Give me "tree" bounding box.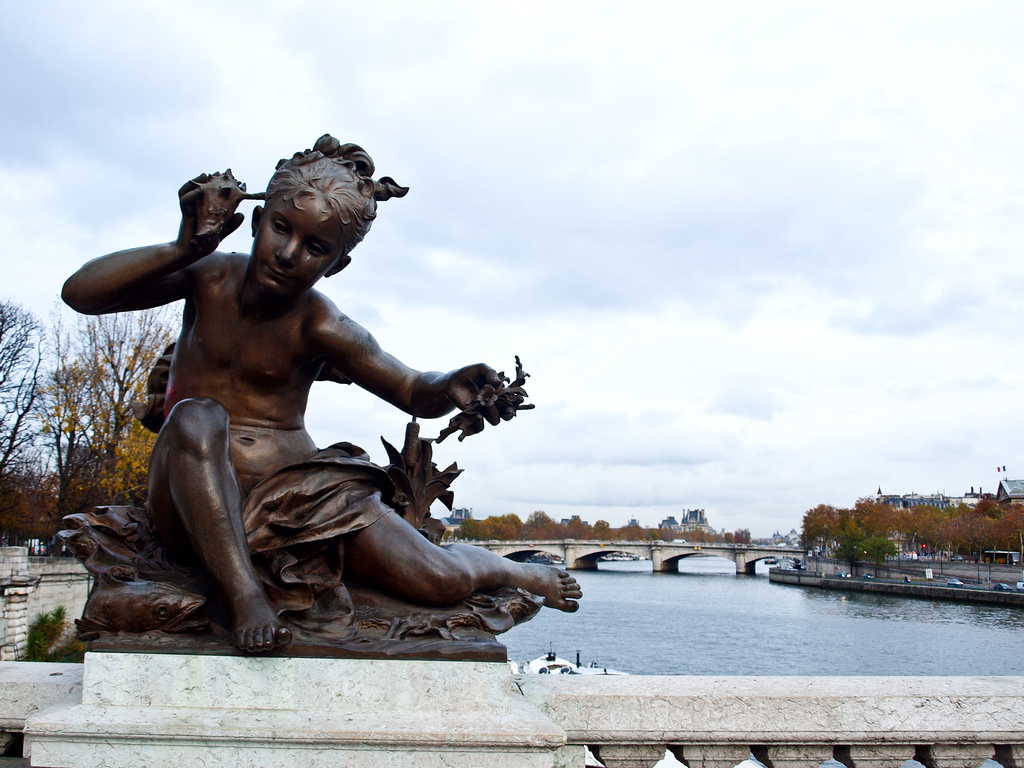
0, 286, 207, 559.
